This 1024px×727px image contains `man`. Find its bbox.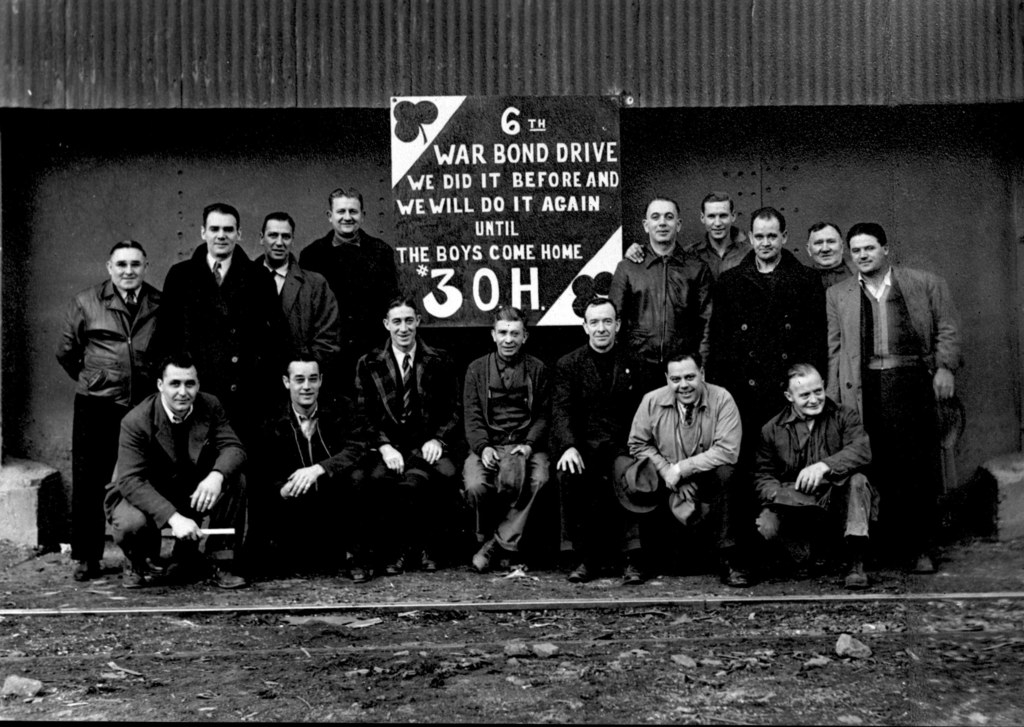
<box>91,344,238,587</box>.
